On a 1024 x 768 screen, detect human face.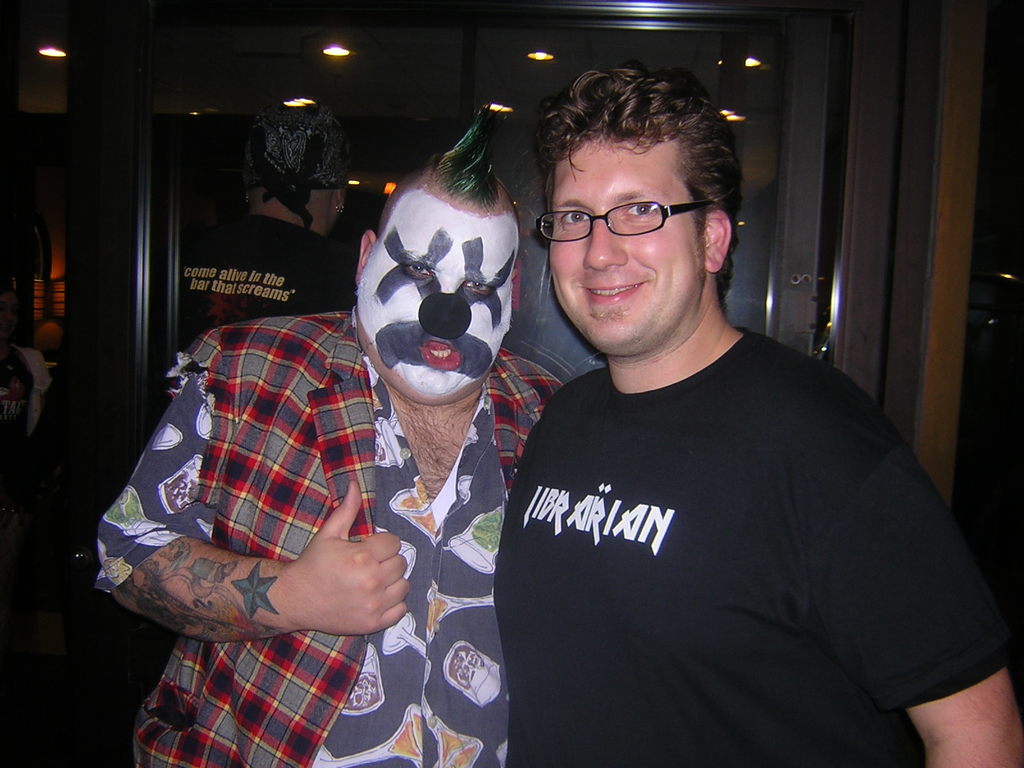
352:196:511:410.
